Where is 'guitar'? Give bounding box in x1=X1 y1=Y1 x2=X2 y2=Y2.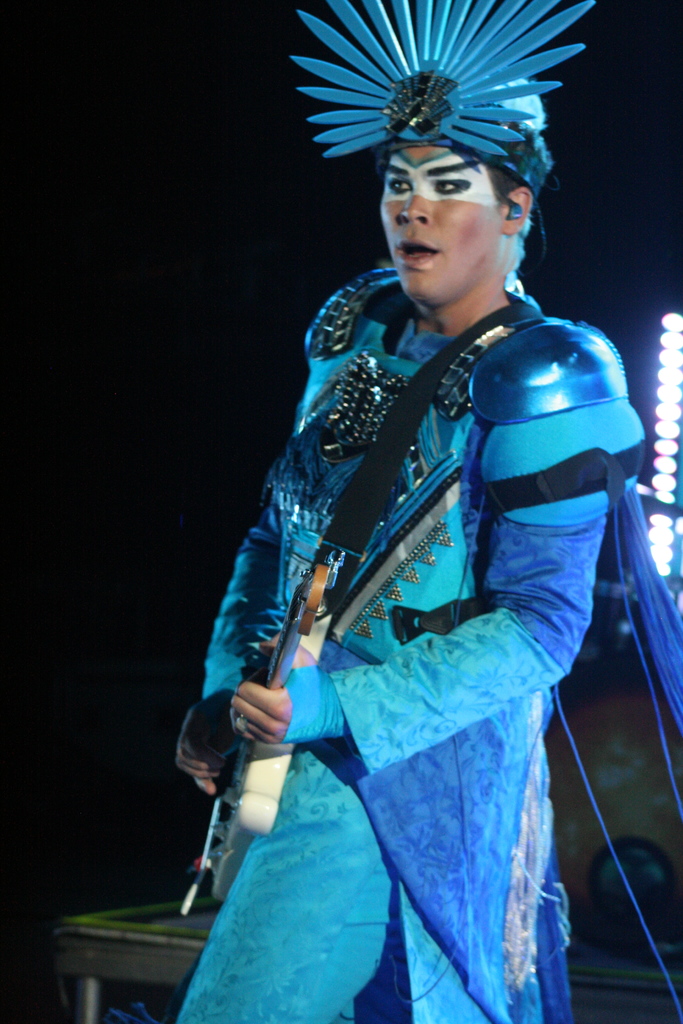
x1=181 y1=547 x2=348 y2=909.
